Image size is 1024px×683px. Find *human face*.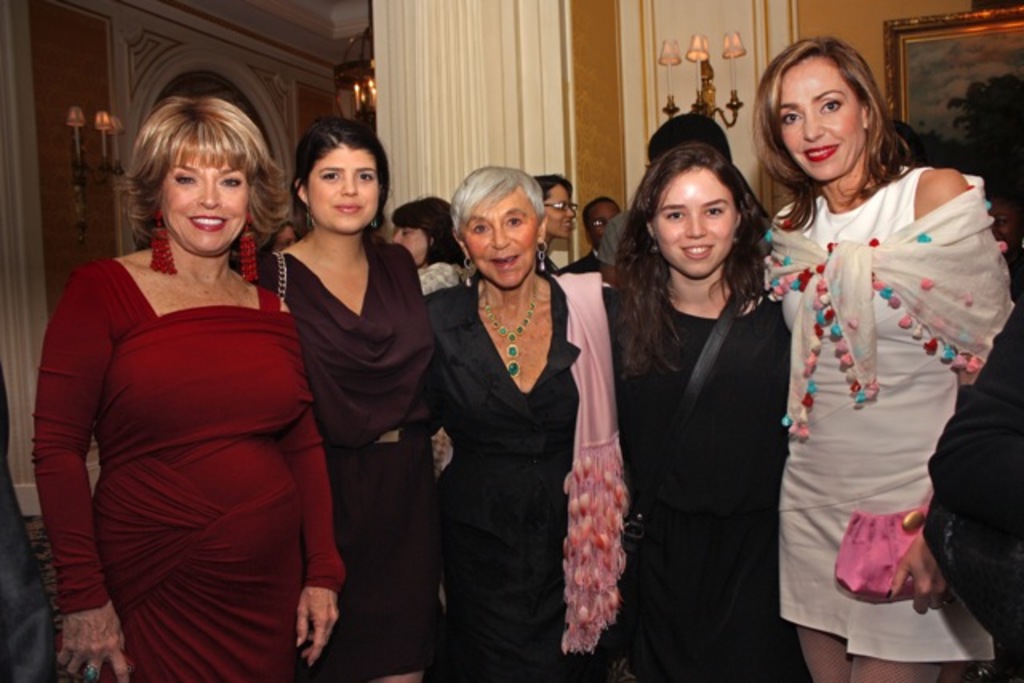
pyautogui.locateOnScreen(158, 149, 248, 261).
